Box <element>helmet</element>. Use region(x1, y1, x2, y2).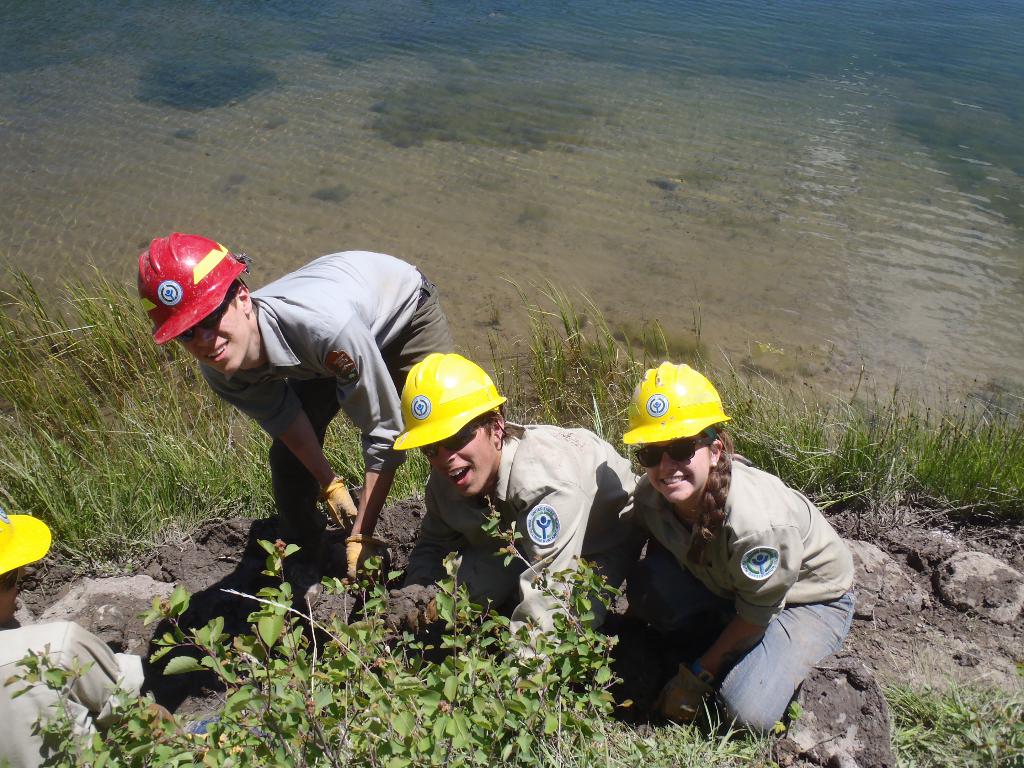
region(0, 506, 53, 585).
